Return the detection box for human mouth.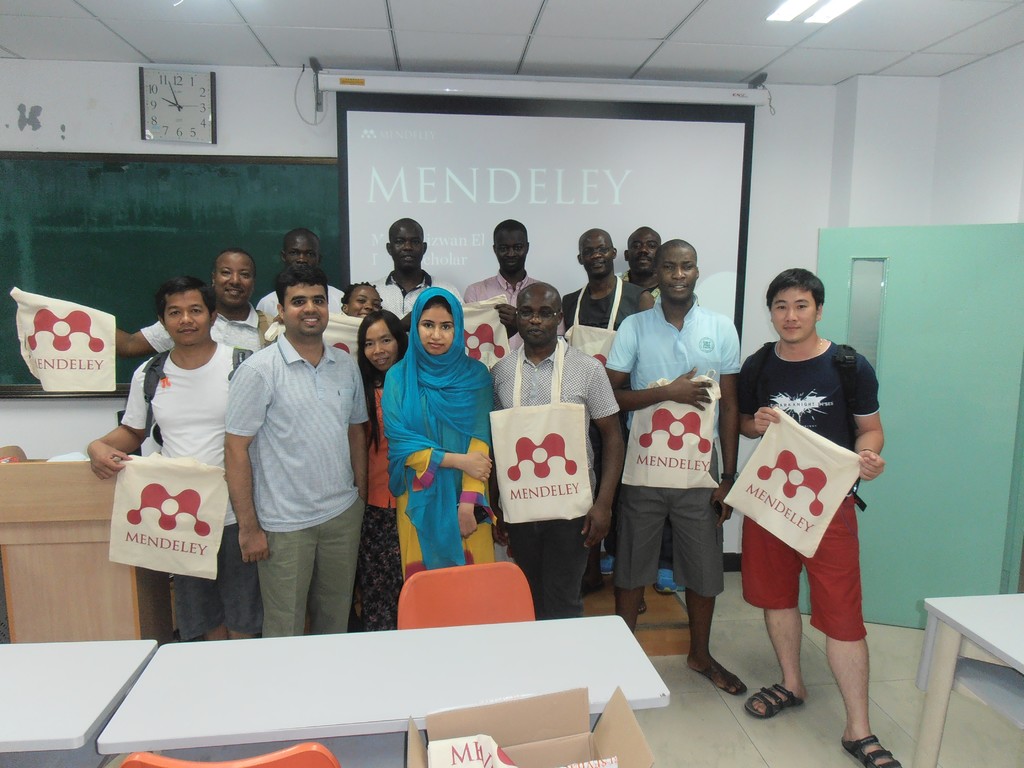
detection(376, 358, 388, 364).
